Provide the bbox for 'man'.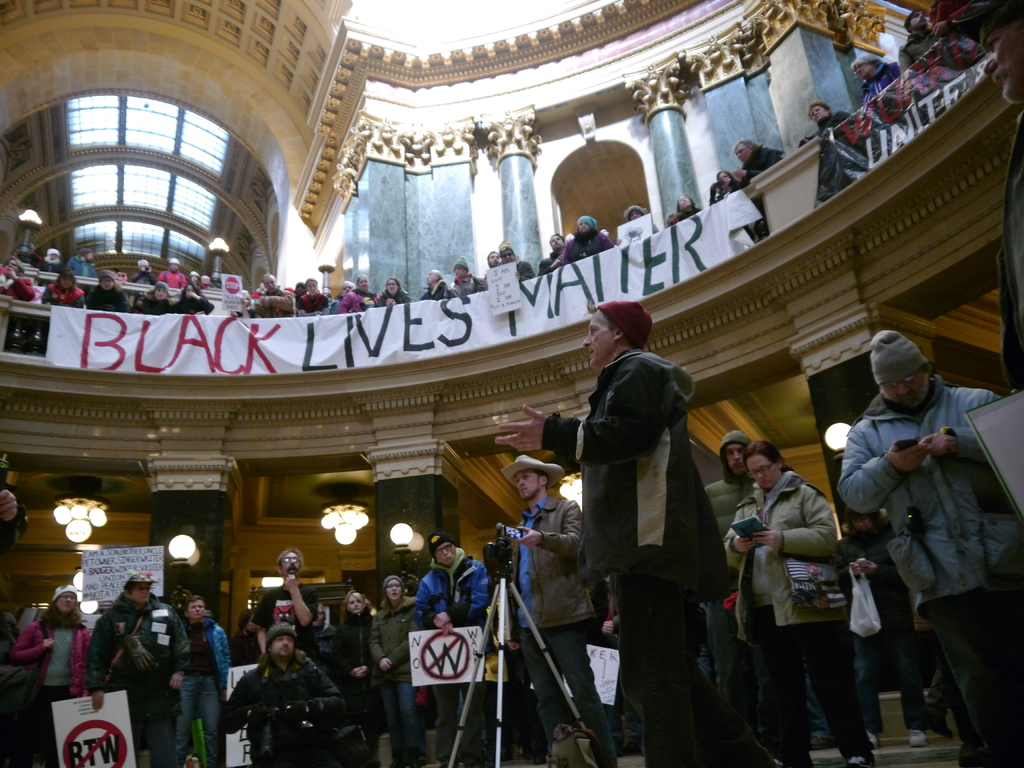
l=705, t=428, r=759, b=740.
